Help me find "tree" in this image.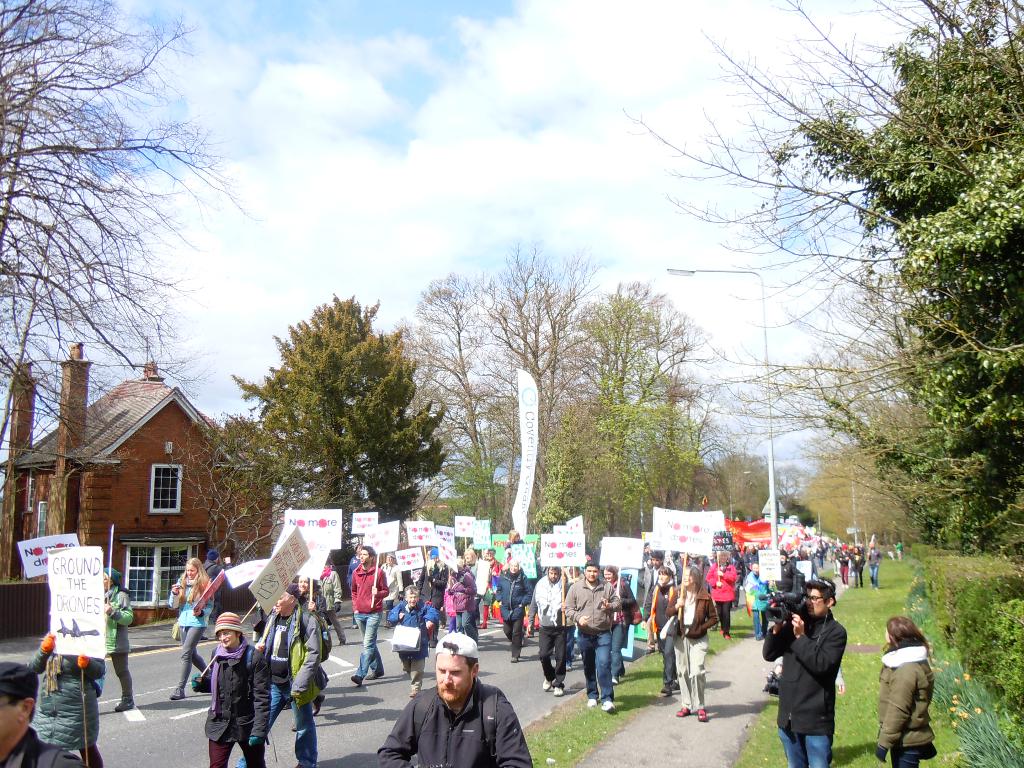
Found it: {"left": 598, "top": 340, "right": 667, "bottom": 547}.
